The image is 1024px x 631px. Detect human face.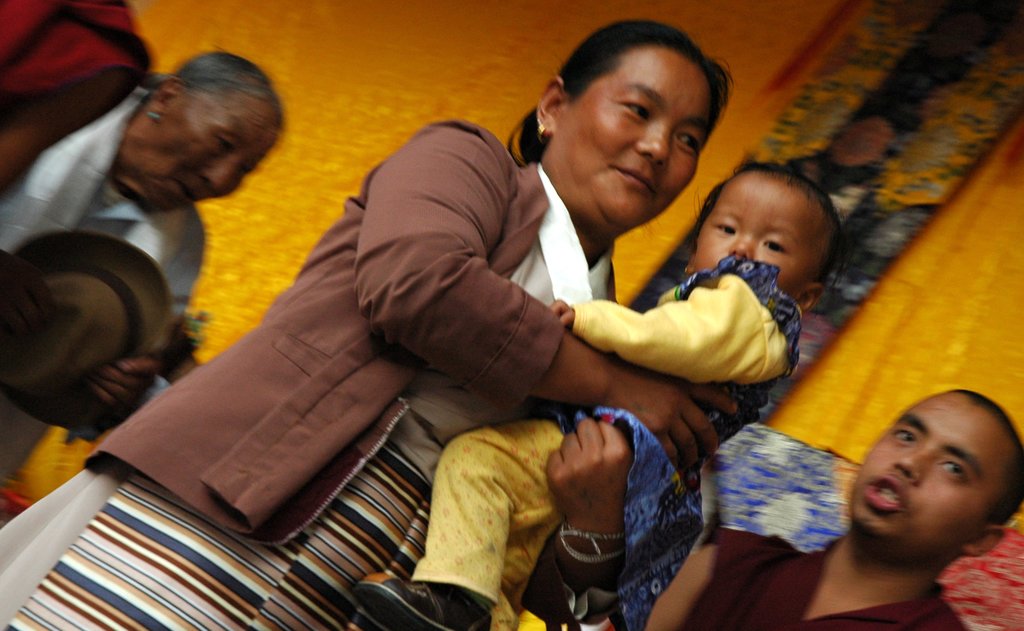
Detection: (129, 91, 276, 204).
